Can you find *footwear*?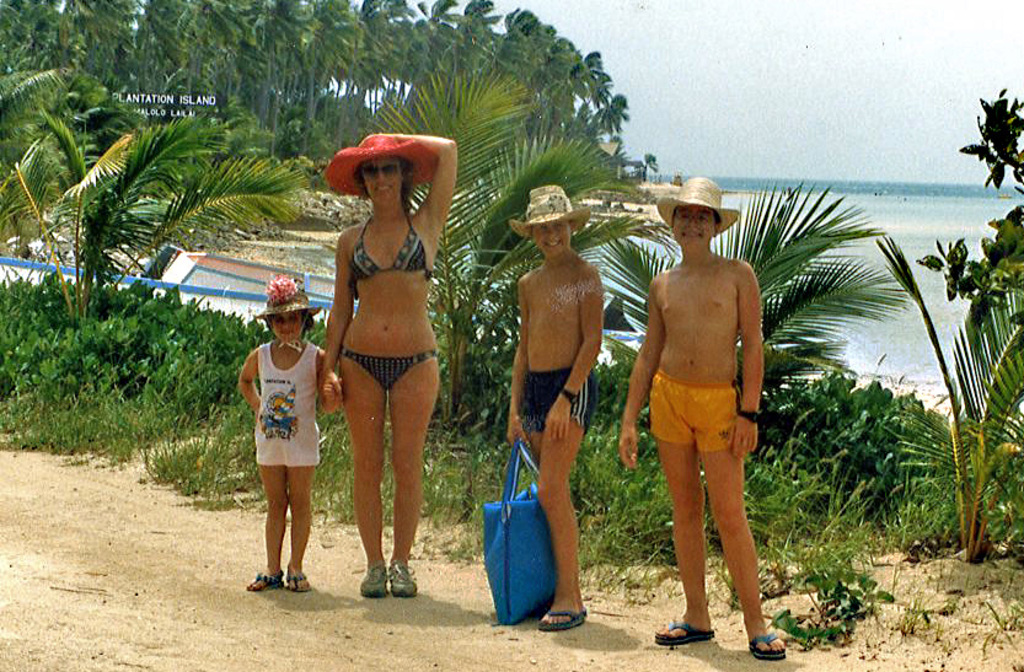
Yes, bounding box: 246 569 285 591.
